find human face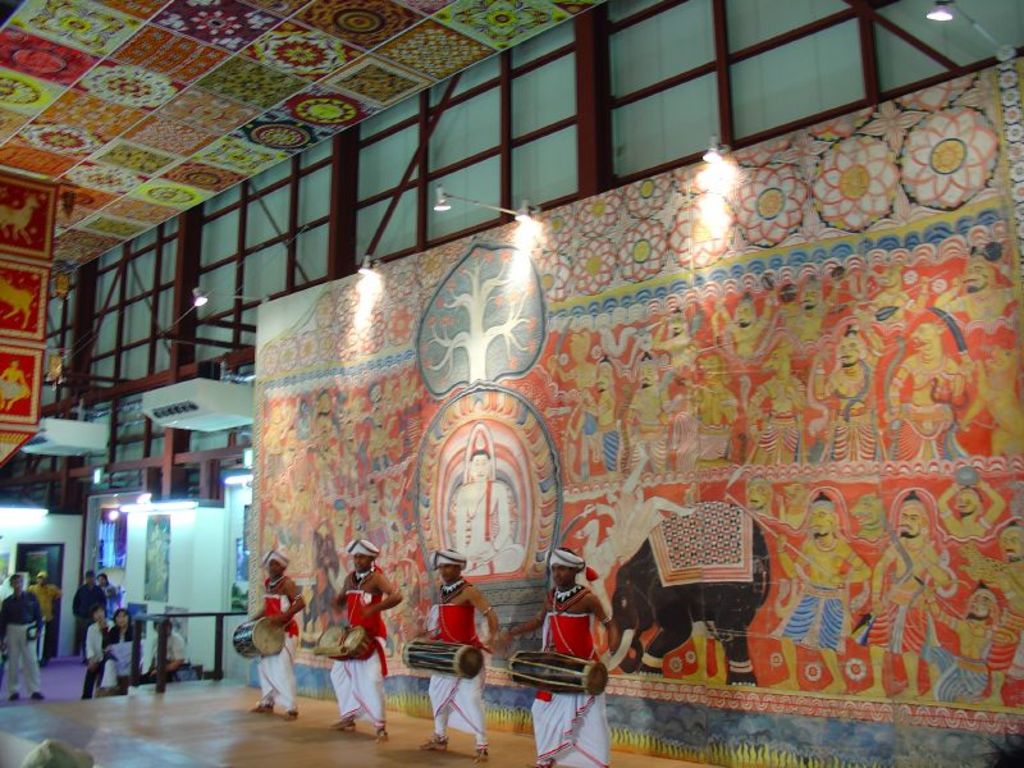
[352,556,371,571]
